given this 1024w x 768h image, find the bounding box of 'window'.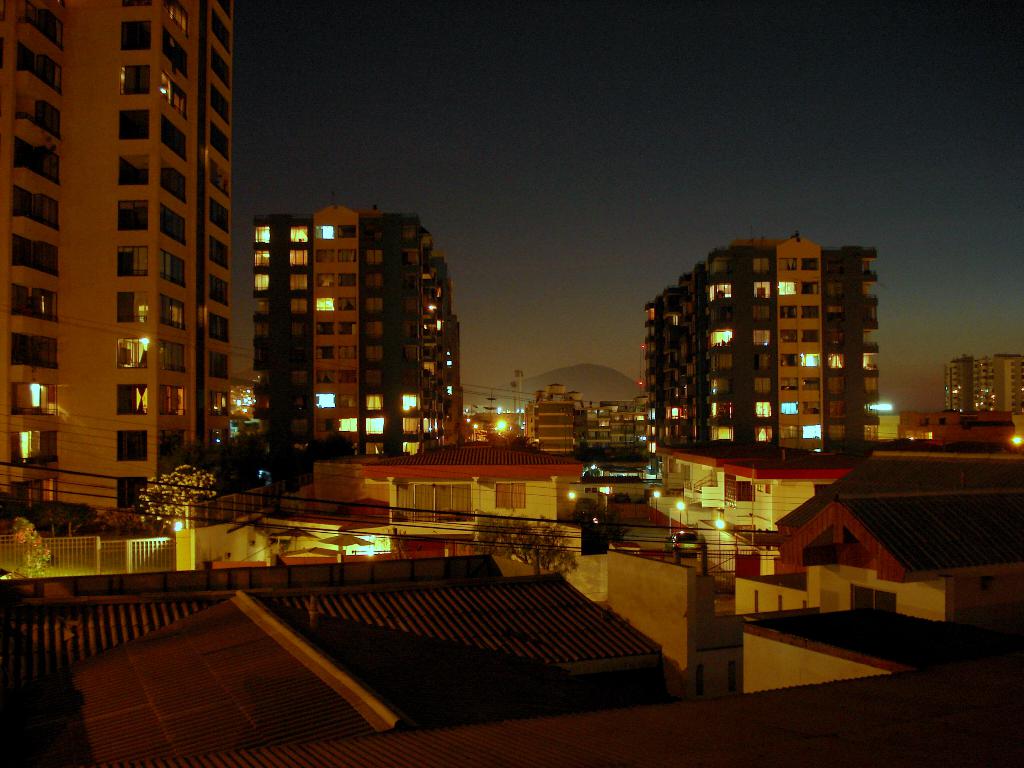
[208, 236, 229, 273].
